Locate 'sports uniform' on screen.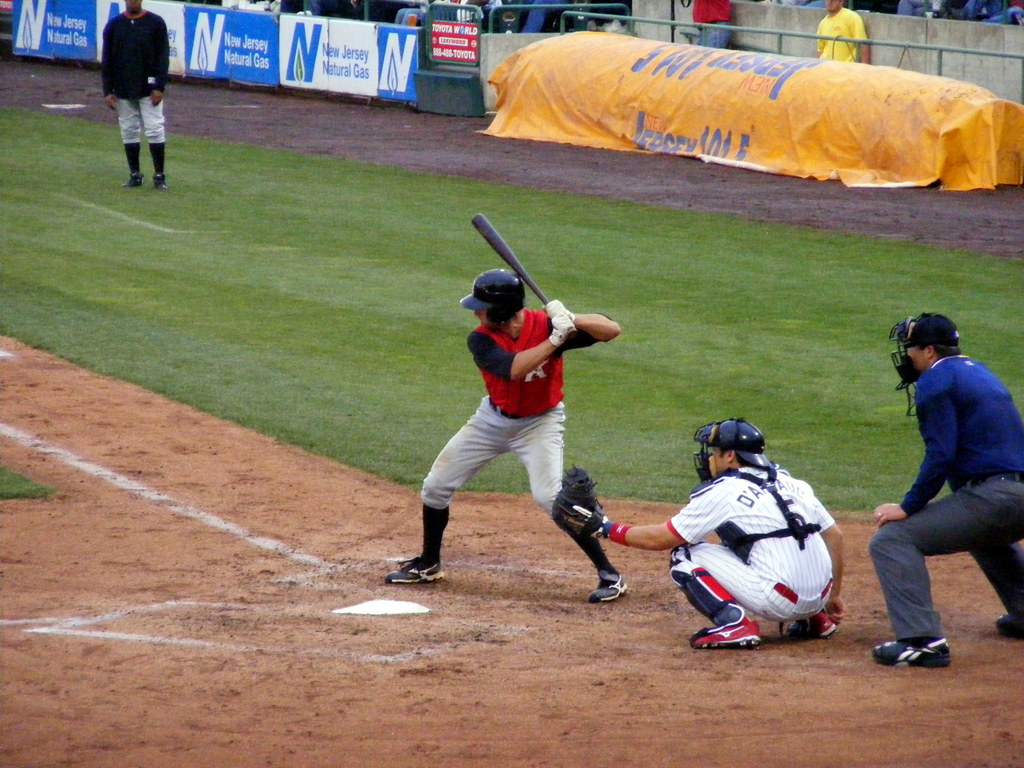
On screen at <bbox>97, 4, 170, 192</bbox>.
